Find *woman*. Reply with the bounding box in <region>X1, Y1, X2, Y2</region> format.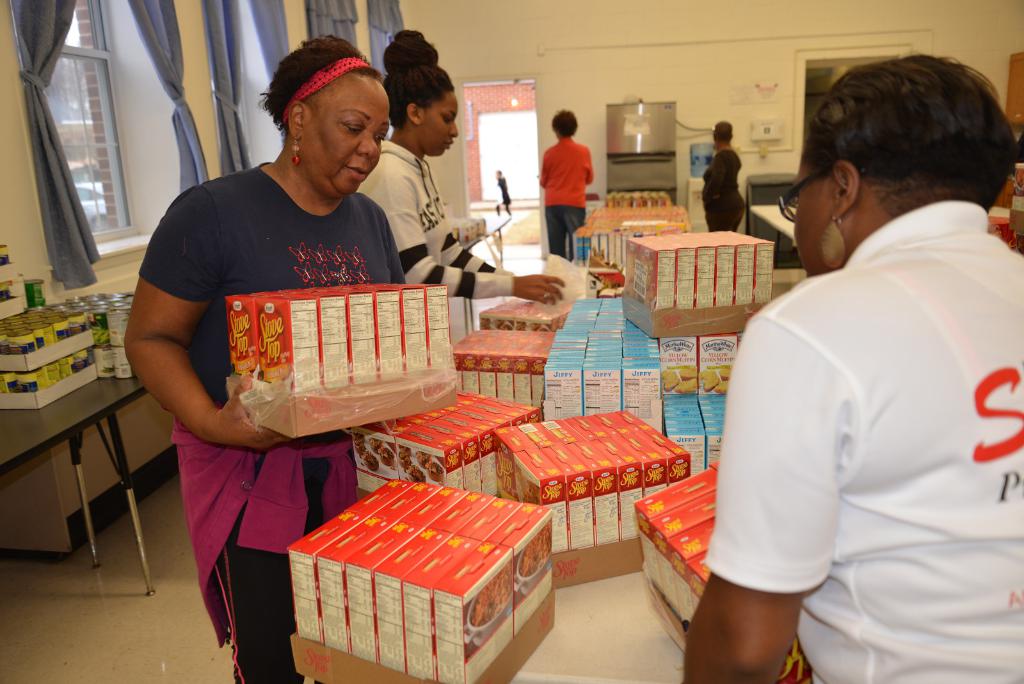
<region>700, 117, 745, 232</region>.
